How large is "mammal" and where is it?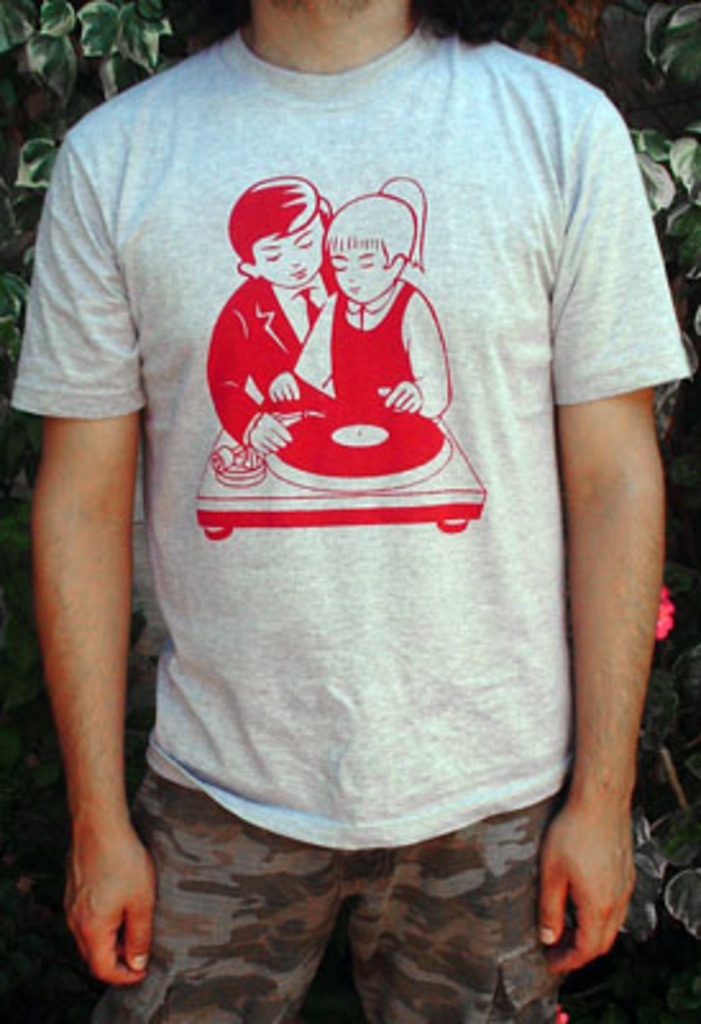
Bounding box: [x1=5, y1=0, x2=696, y2=965].
